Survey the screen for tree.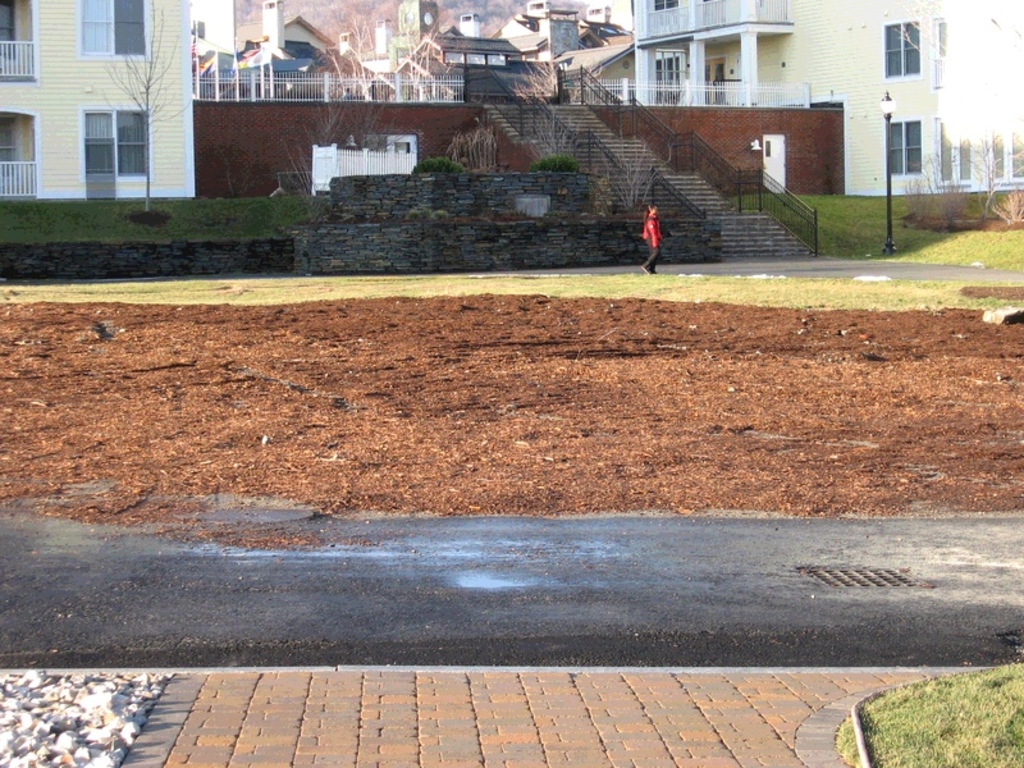
Survey found: detection(590, 127, 671, 212).
